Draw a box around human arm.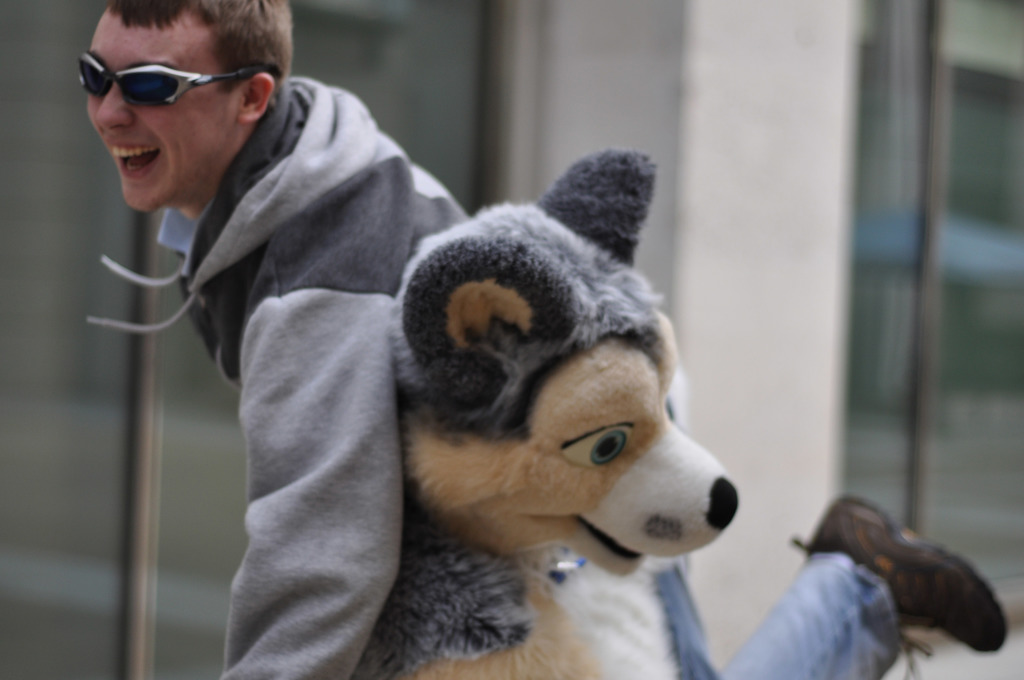
bbox(196, 224, 438, 679).
